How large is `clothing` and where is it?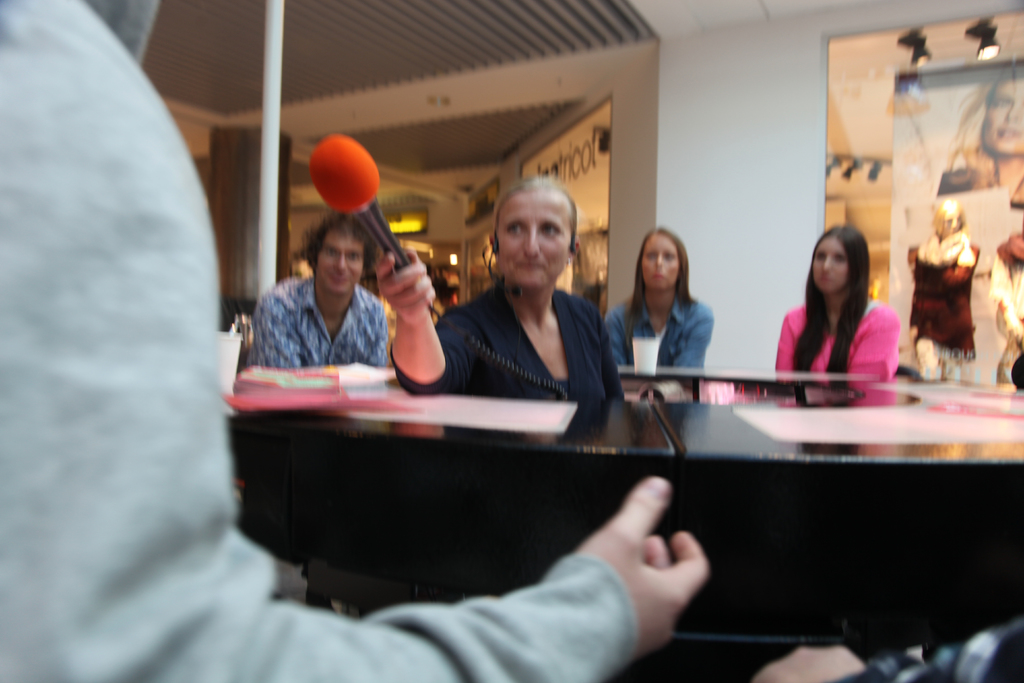
Bounding box: bbox=(837, 618, 1023, 682).
